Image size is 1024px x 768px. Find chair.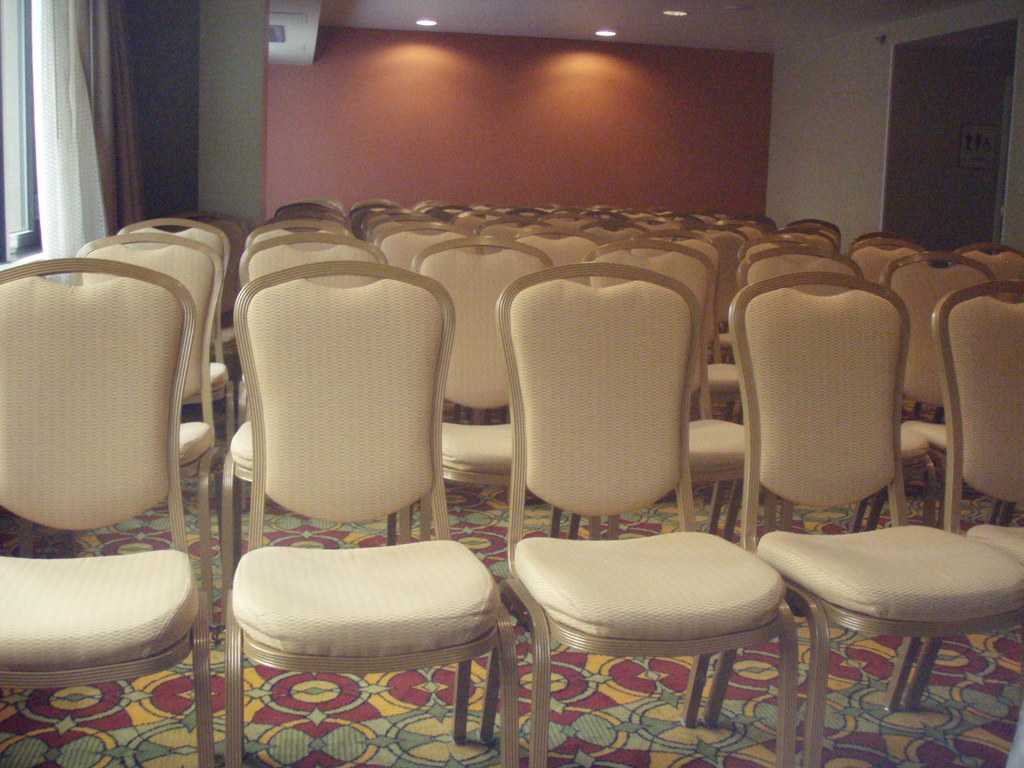
box(197, 266, 484, 720).
